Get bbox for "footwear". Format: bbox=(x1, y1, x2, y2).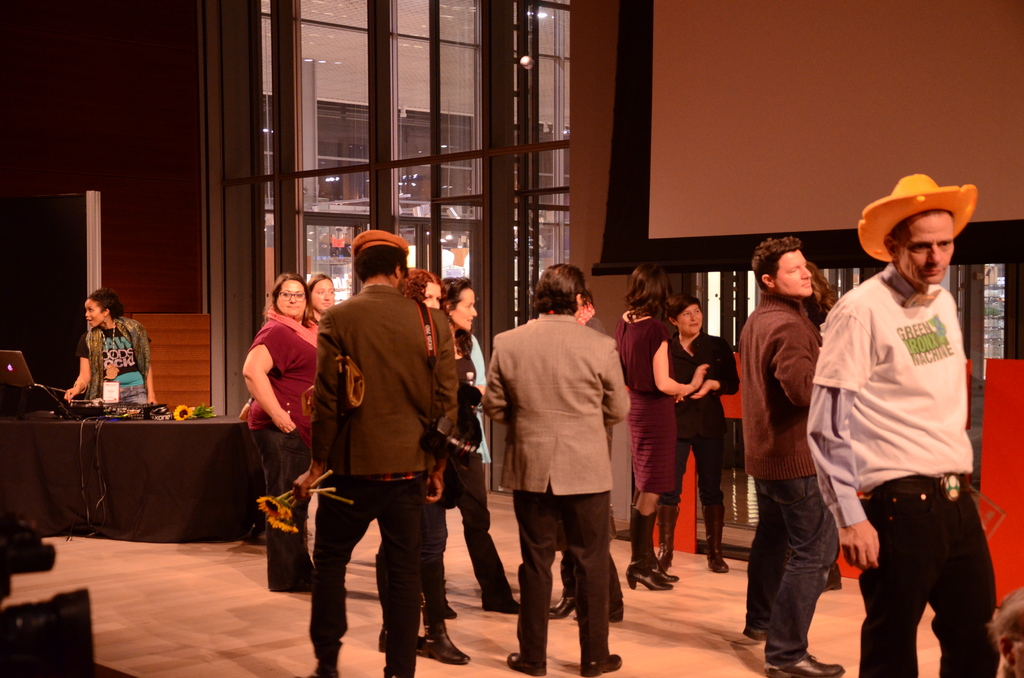
bbox=(654, 503, 678, 560).
